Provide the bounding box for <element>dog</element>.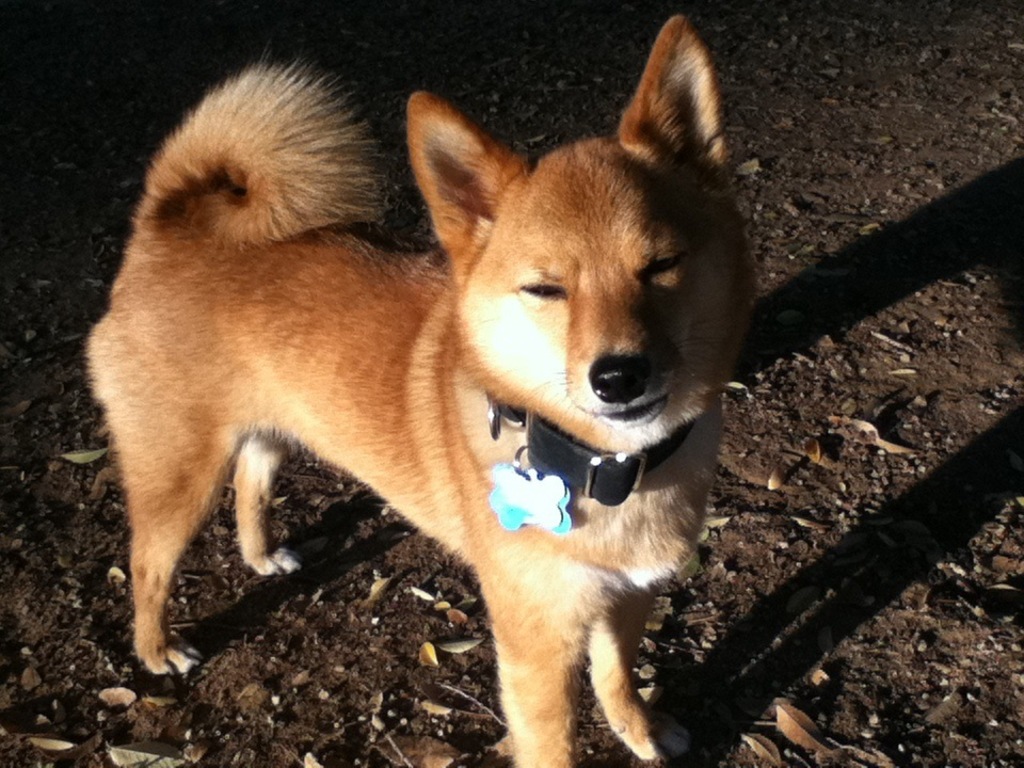
55 63 720 767.
